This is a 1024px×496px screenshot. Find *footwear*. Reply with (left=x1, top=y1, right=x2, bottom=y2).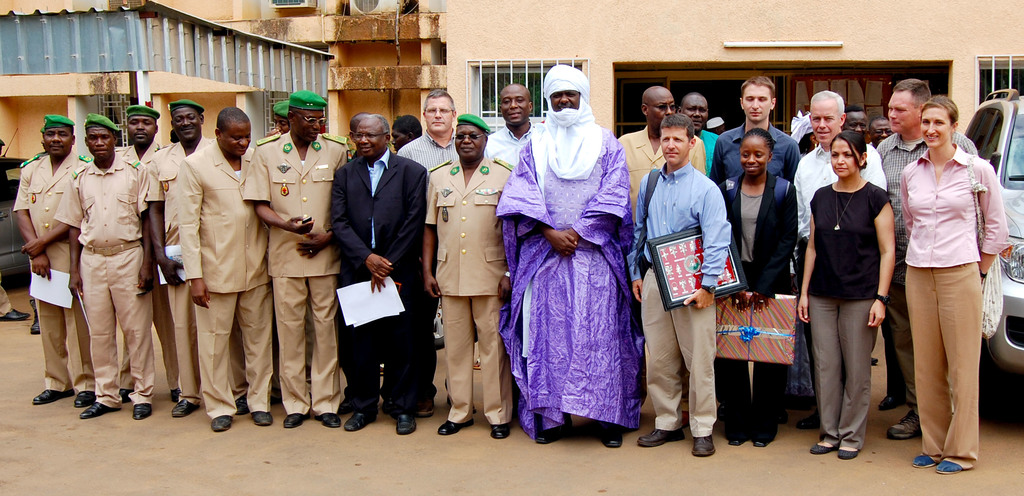
(left=751, top=434, right=768, bottom=447).
